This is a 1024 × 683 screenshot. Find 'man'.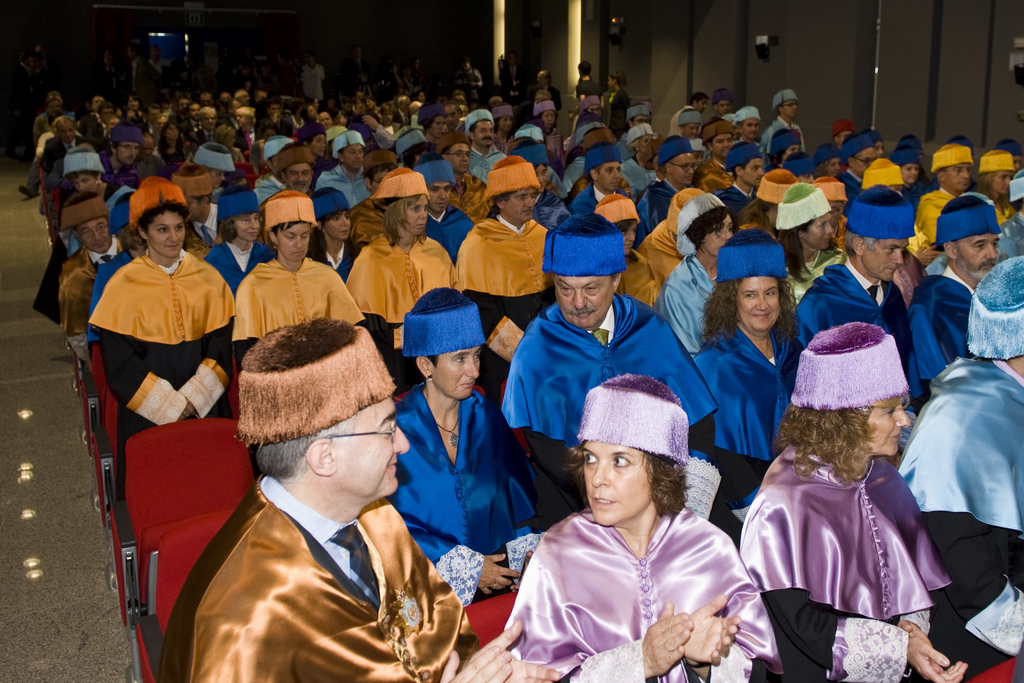
Bounding box: l=255, t=141, r=326, b=255.
